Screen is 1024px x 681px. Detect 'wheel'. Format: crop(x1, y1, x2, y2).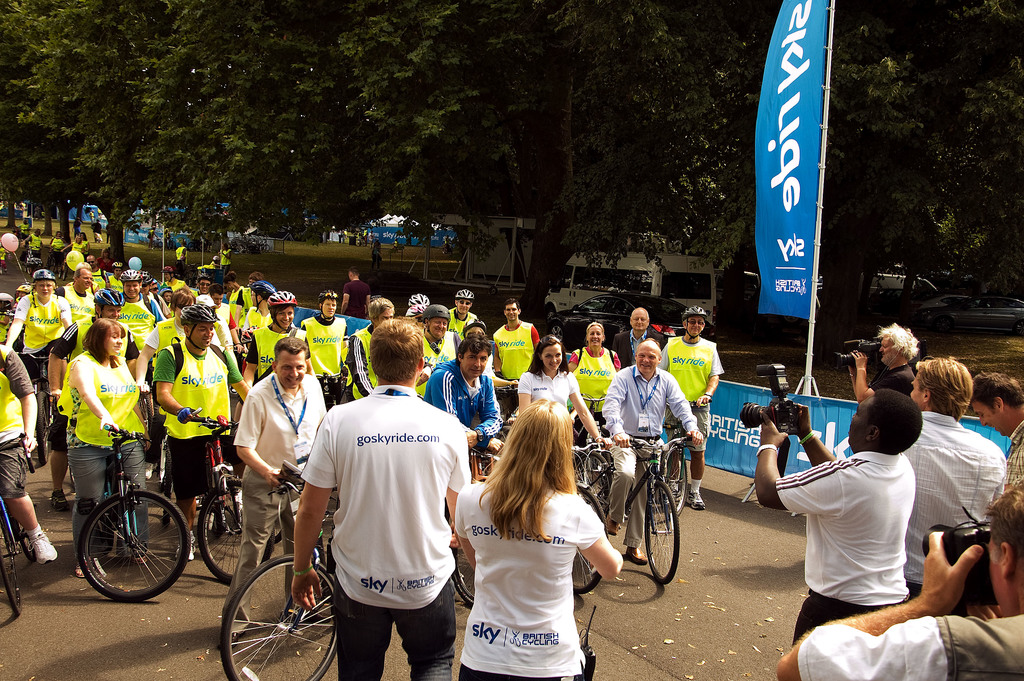
crop(550, 325, 564, 341).
